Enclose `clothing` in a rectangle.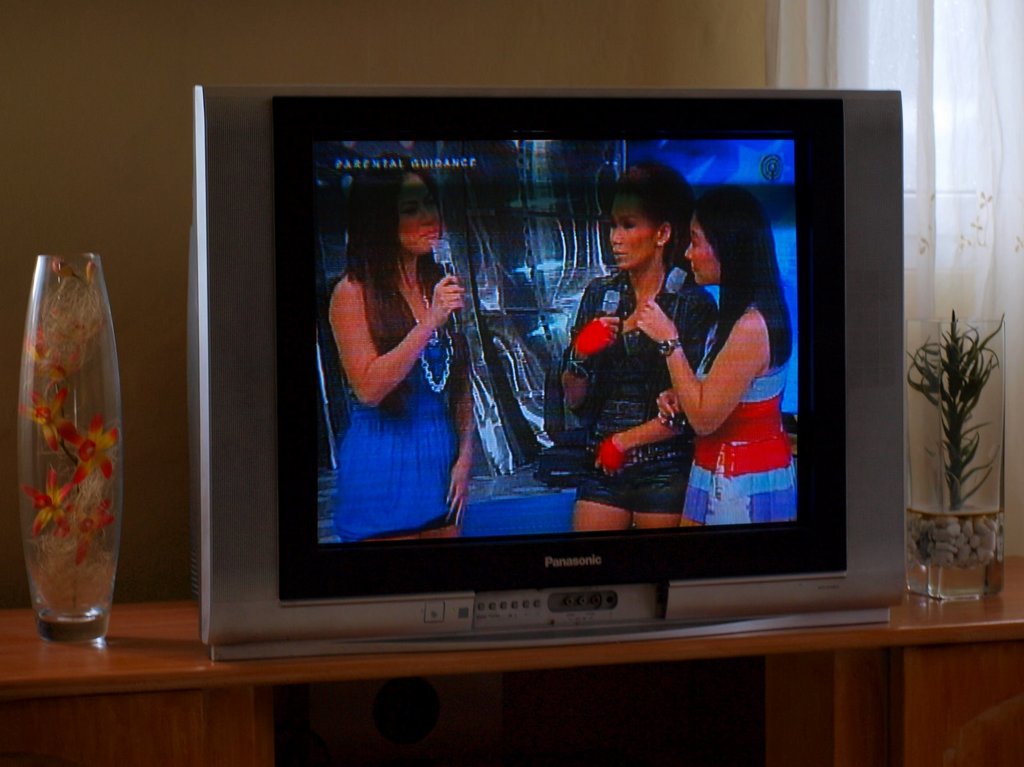
[left=573, top=261, right=717, bottom=514].
